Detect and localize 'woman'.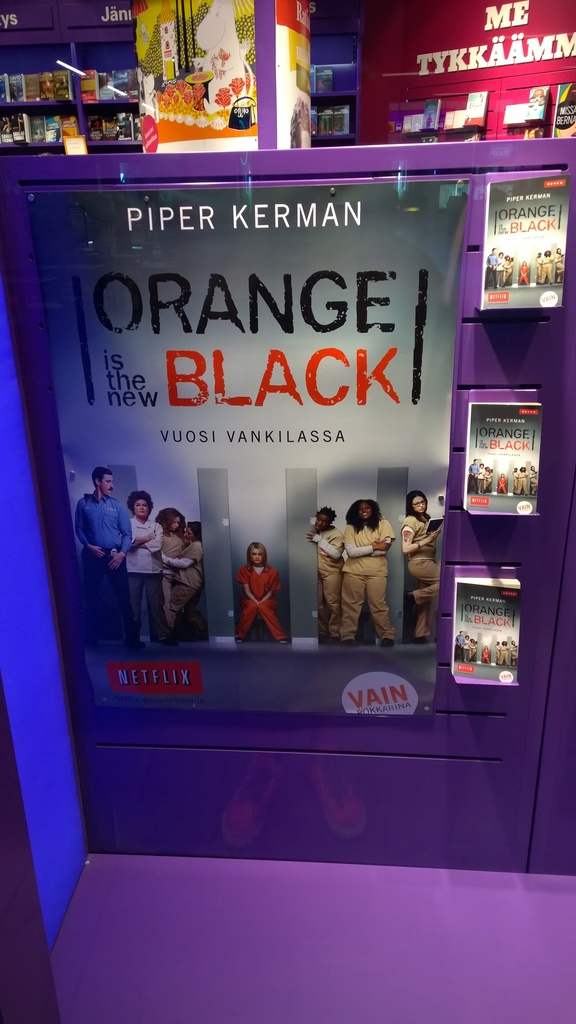
Localized at 159,507,182,620.
